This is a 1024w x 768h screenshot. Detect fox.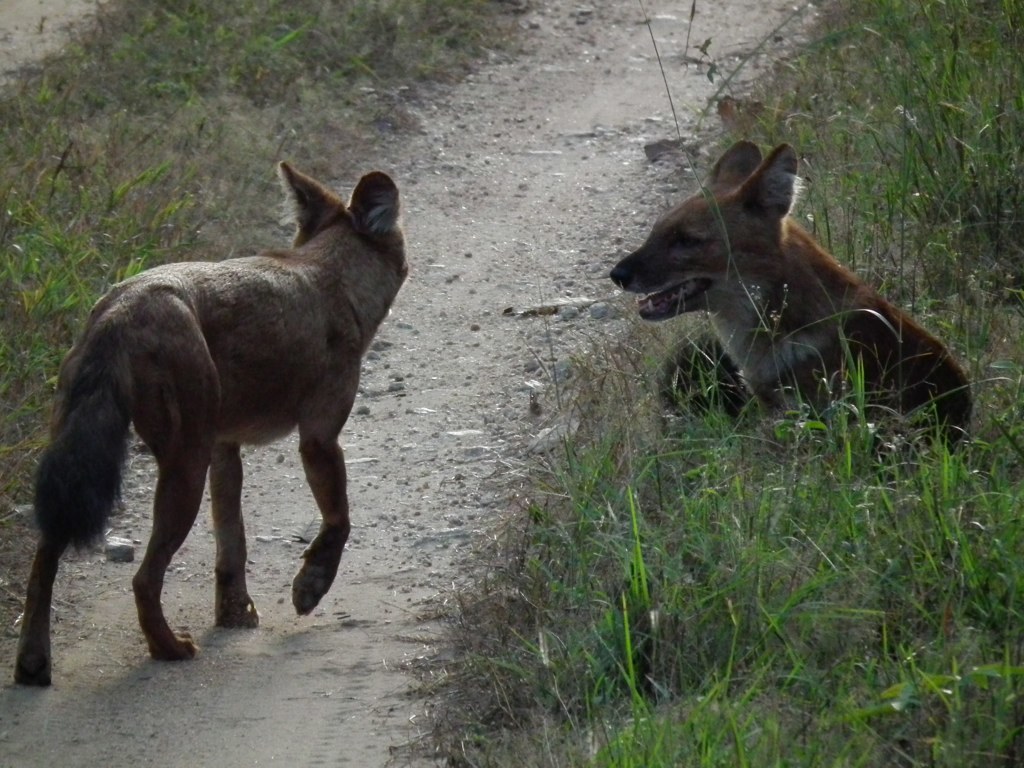
[612,137,973,484].
